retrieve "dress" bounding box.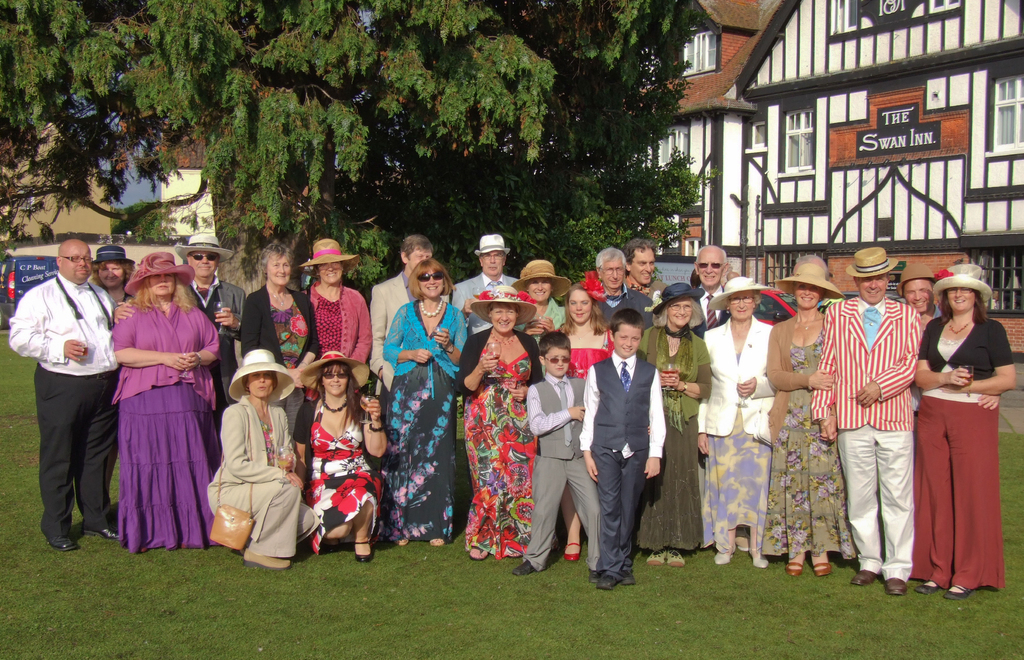
Bounding box: region(119, 382, 215, 556).
